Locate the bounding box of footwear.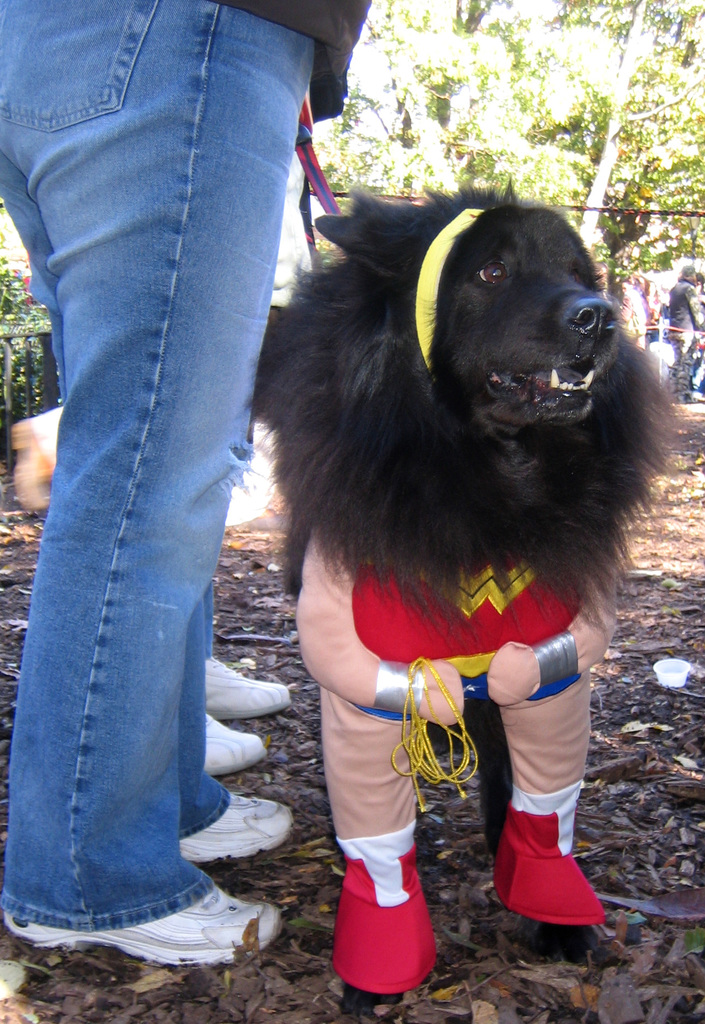
Bounding box: bbox=[12, 865, 268, 965].
